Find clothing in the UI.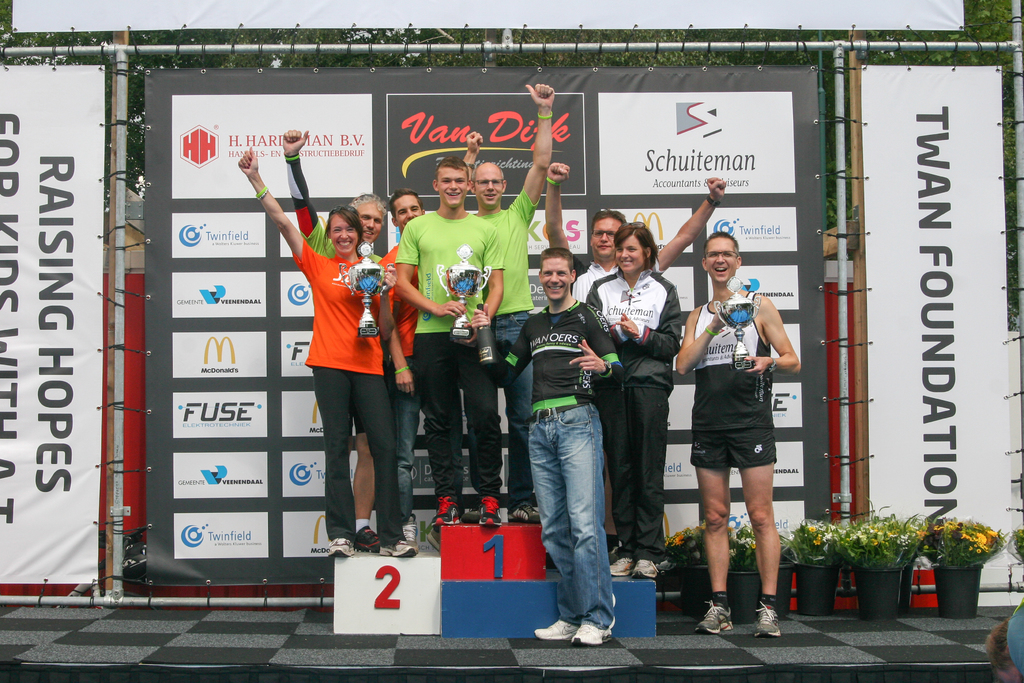
UI element at detection(575, 239, 634, 305).
